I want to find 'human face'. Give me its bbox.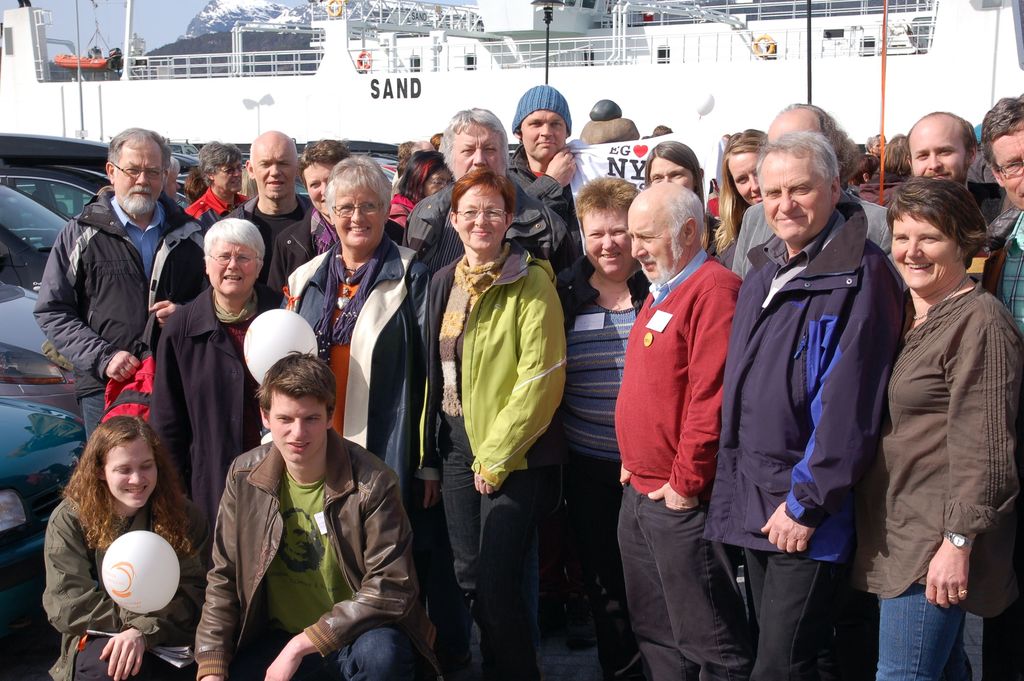
[left=453, top=118, right=507, bottom=173].
